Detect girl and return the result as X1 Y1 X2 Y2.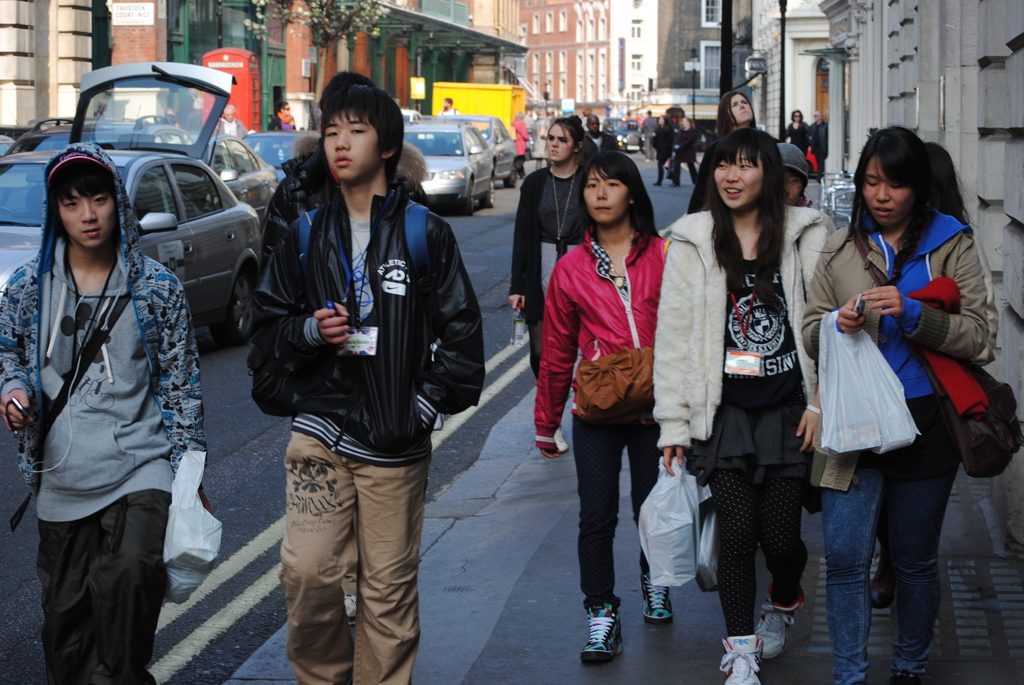
508 116 592 404.
